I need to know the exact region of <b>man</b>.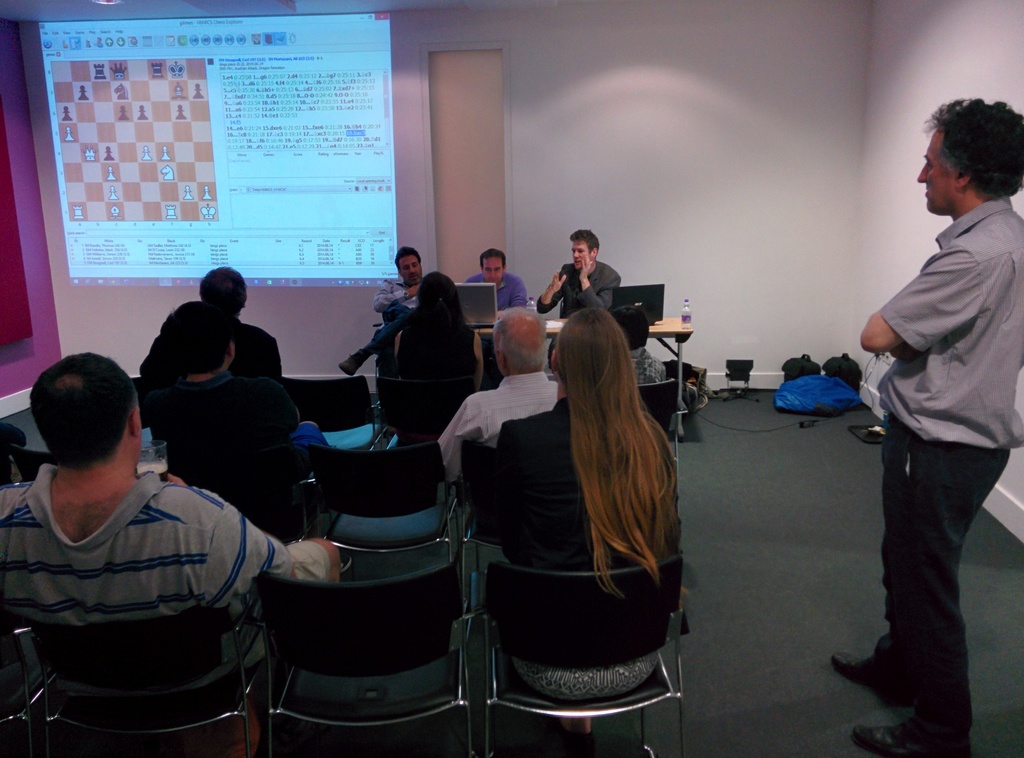
Region: bbox=(831, 104, 1023, 757).
